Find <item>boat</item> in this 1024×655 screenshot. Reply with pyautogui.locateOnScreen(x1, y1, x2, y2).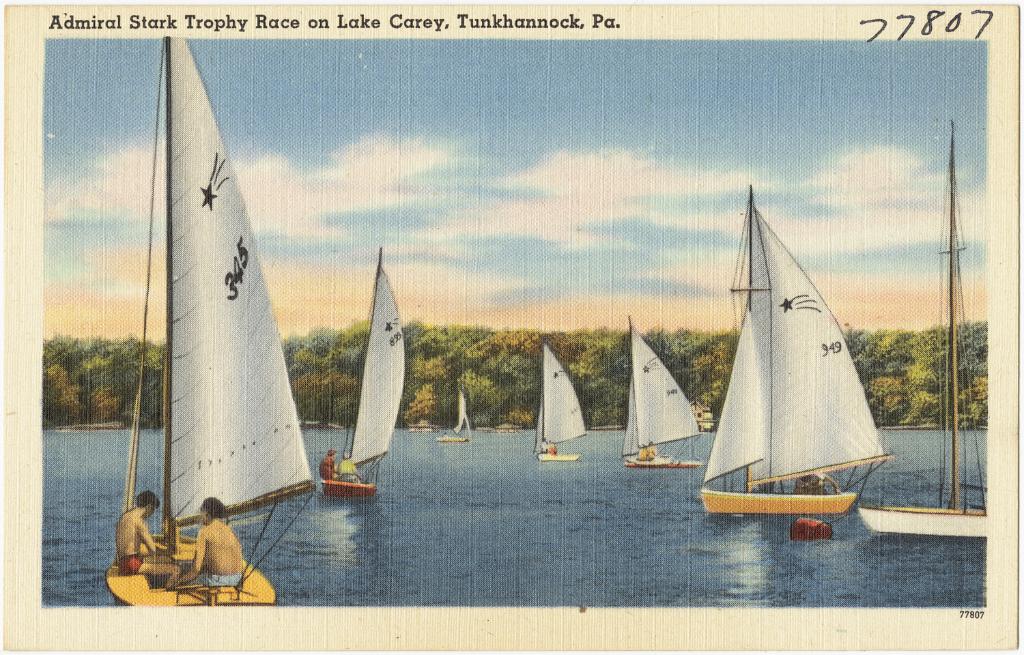
pyautogui.locateOnScreen(614, 309, 702, 474).
